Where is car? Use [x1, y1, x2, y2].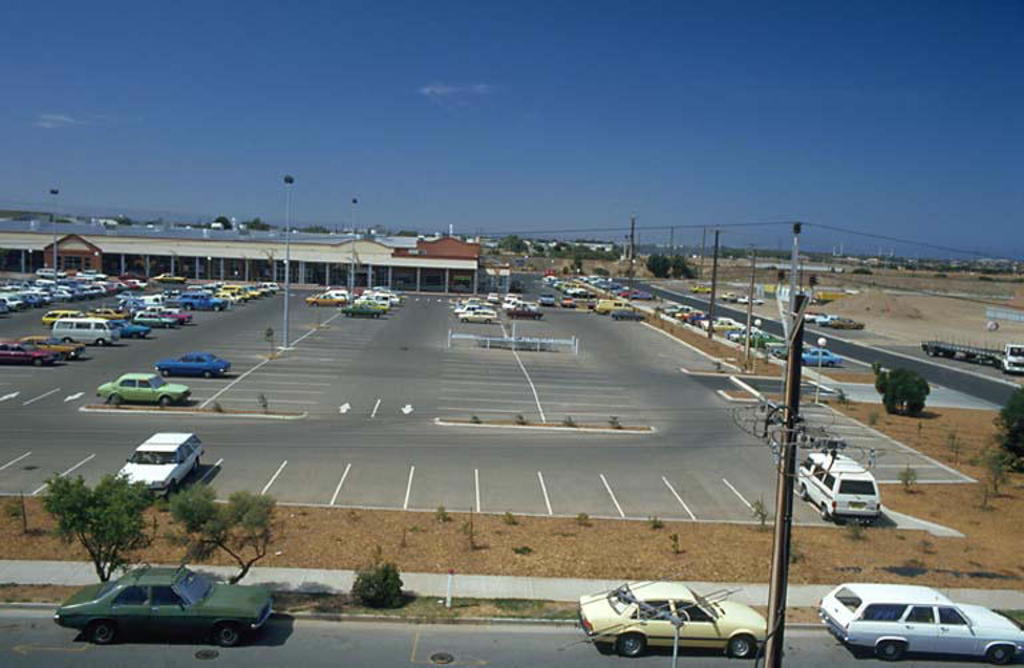
[161, 353, 229, 376].
